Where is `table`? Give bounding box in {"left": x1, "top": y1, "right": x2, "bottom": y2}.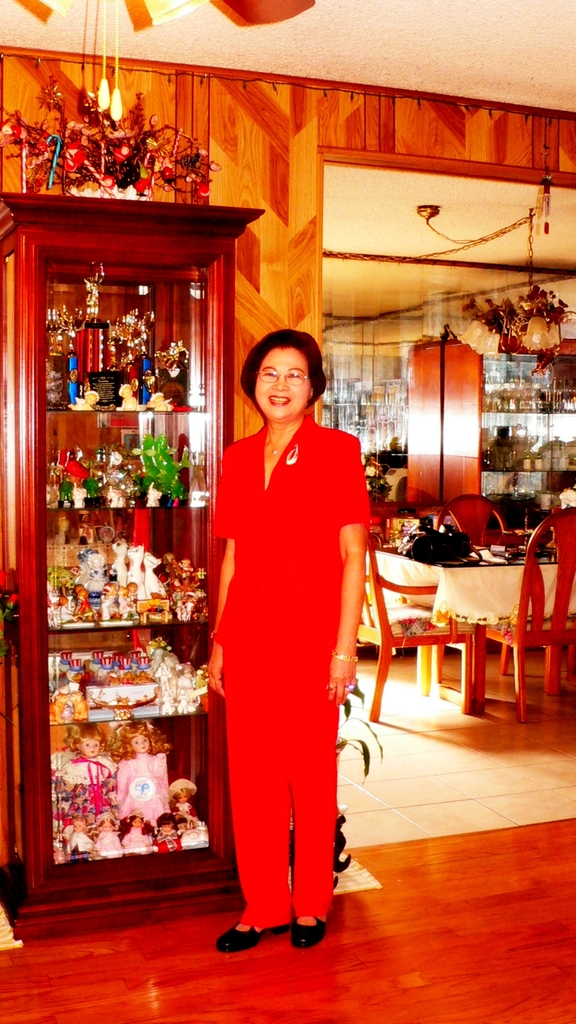
{"left": 371, "top": 519, "right": 575, "bottom": 709}.
